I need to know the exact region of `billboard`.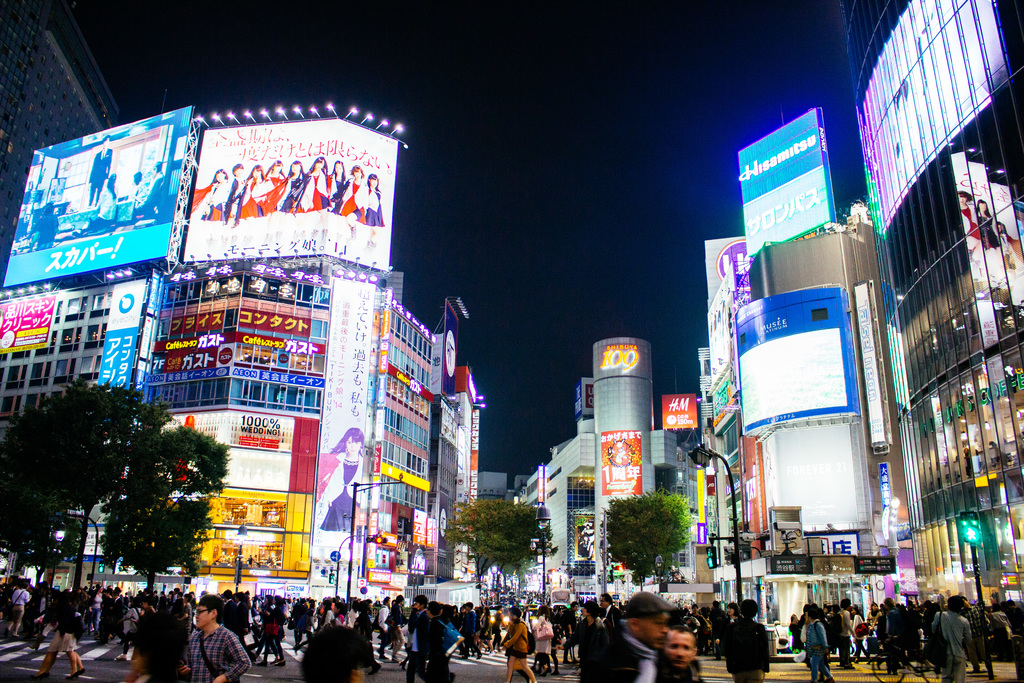
Region: rect(942, 151, 1023, 386).
